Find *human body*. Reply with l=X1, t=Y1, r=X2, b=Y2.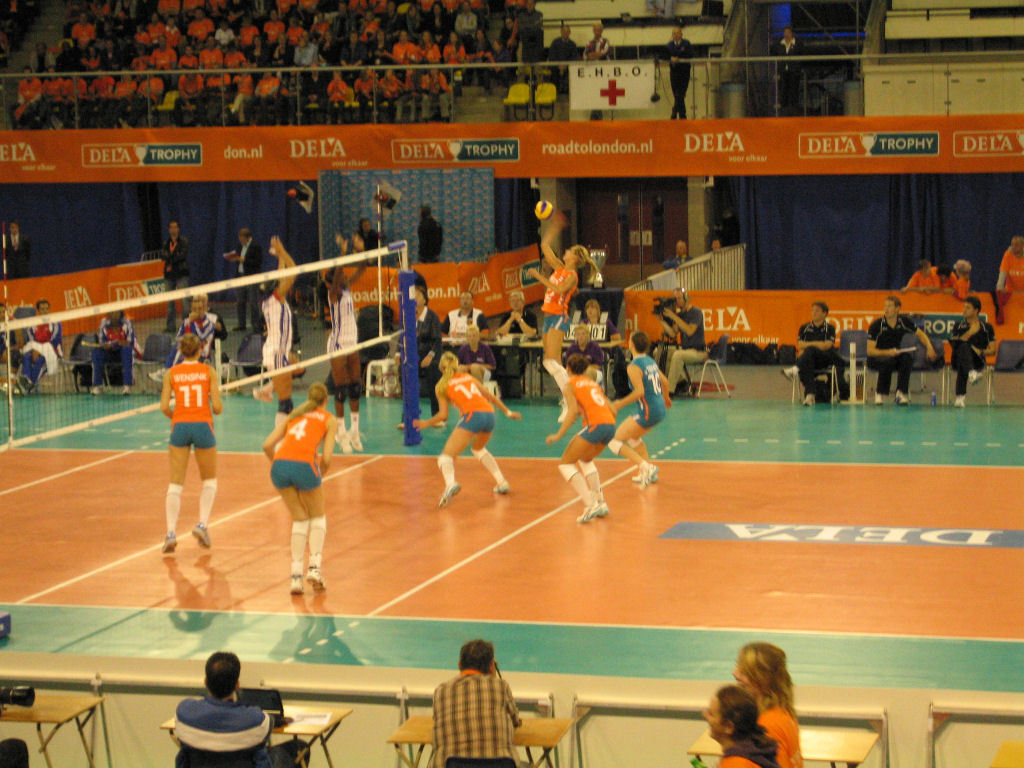
l=414, t=345, r=516, b=521.
